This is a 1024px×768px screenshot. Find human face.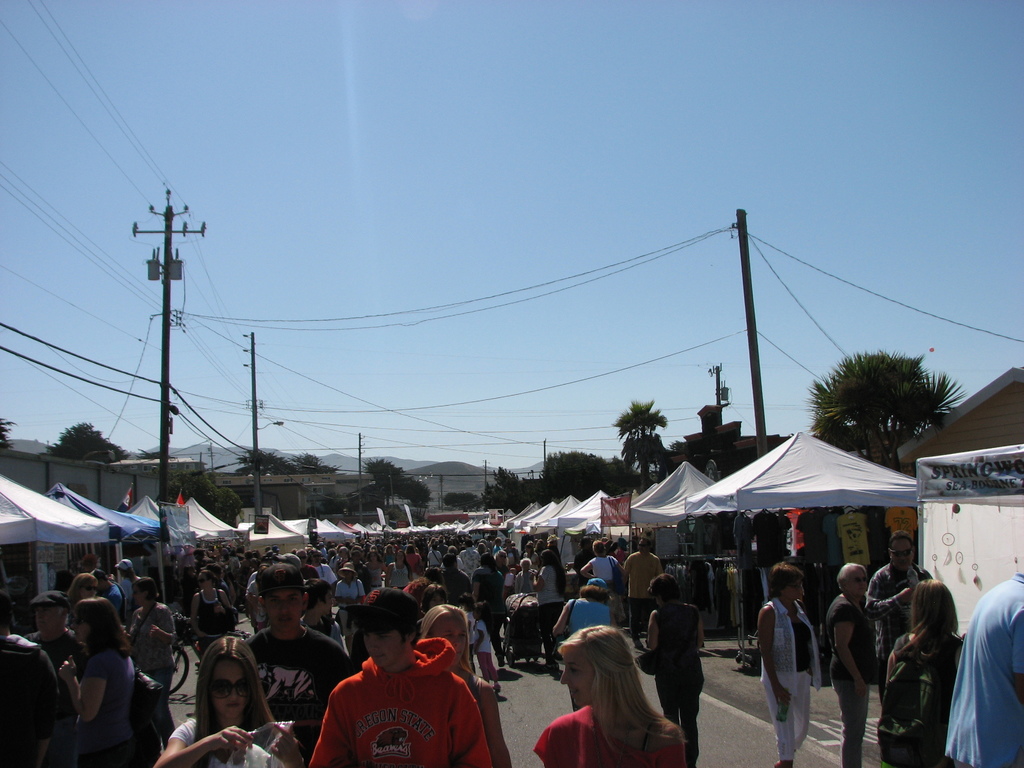
Bounding box: region(360, 620, 408, 672).
